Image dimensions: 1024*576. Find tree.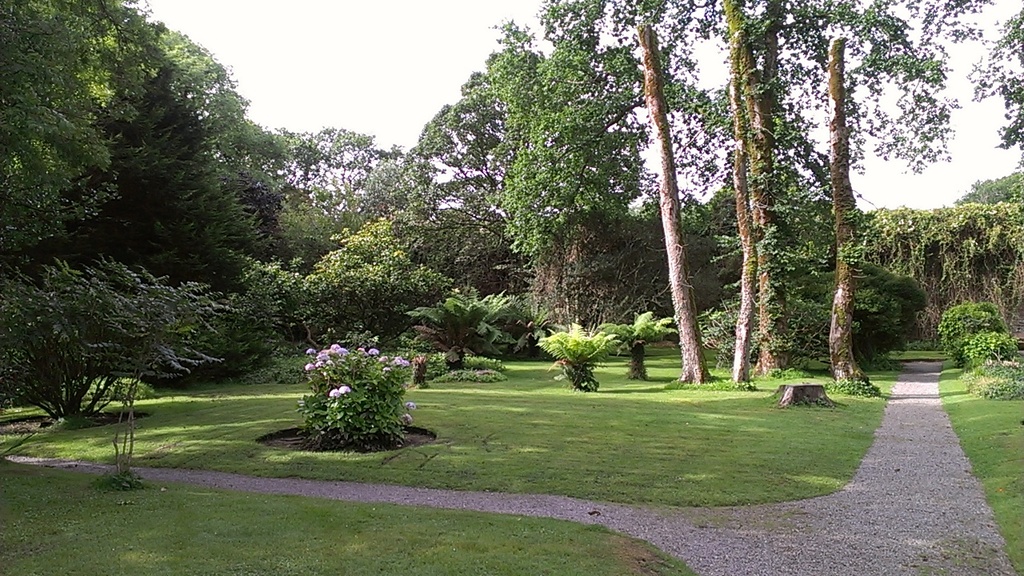
<box>0,258,247,474</box>.
